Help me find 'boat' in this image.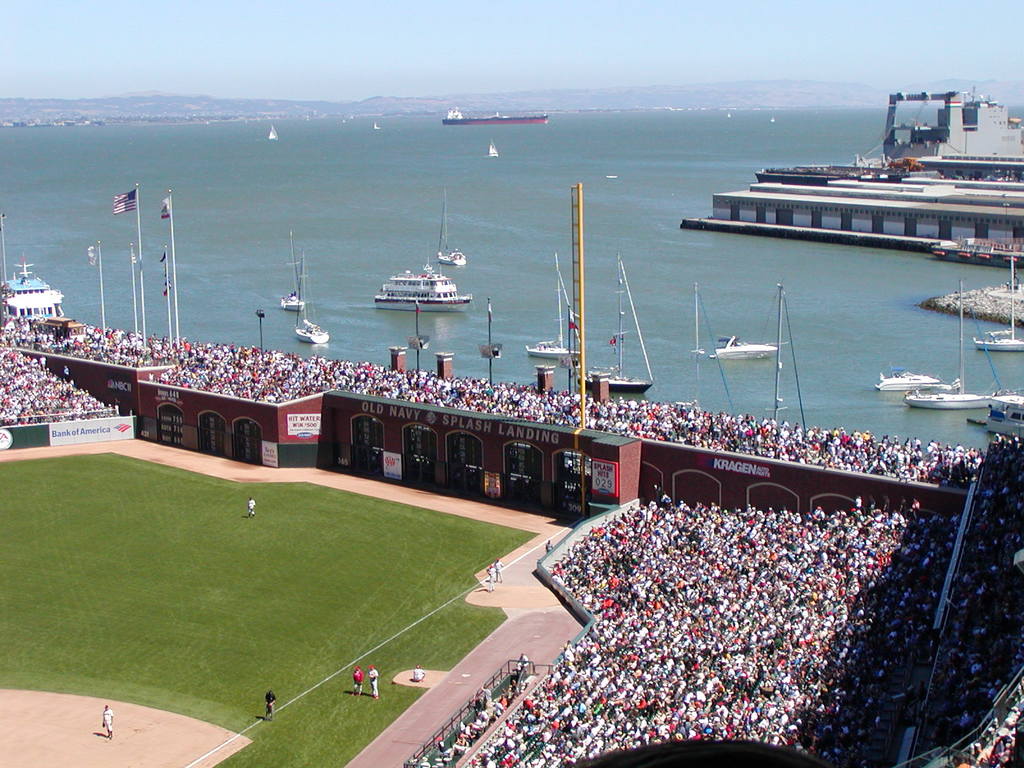
Found it: <region>580, 254, 652, 389</region>.
